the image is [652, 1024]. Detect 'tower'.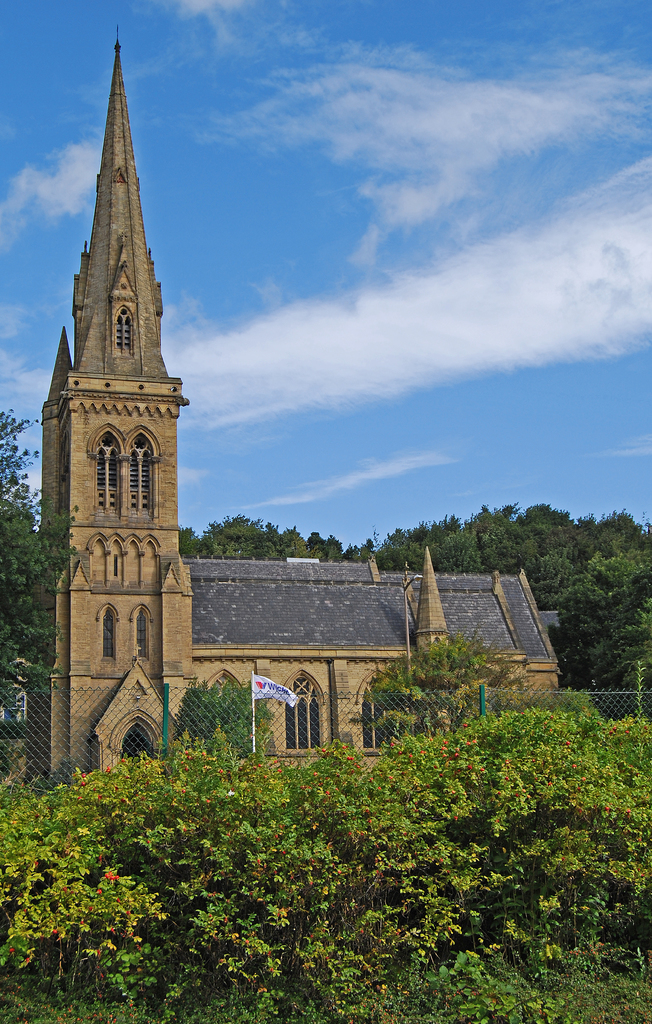
Detection: [13,3,590,760].
